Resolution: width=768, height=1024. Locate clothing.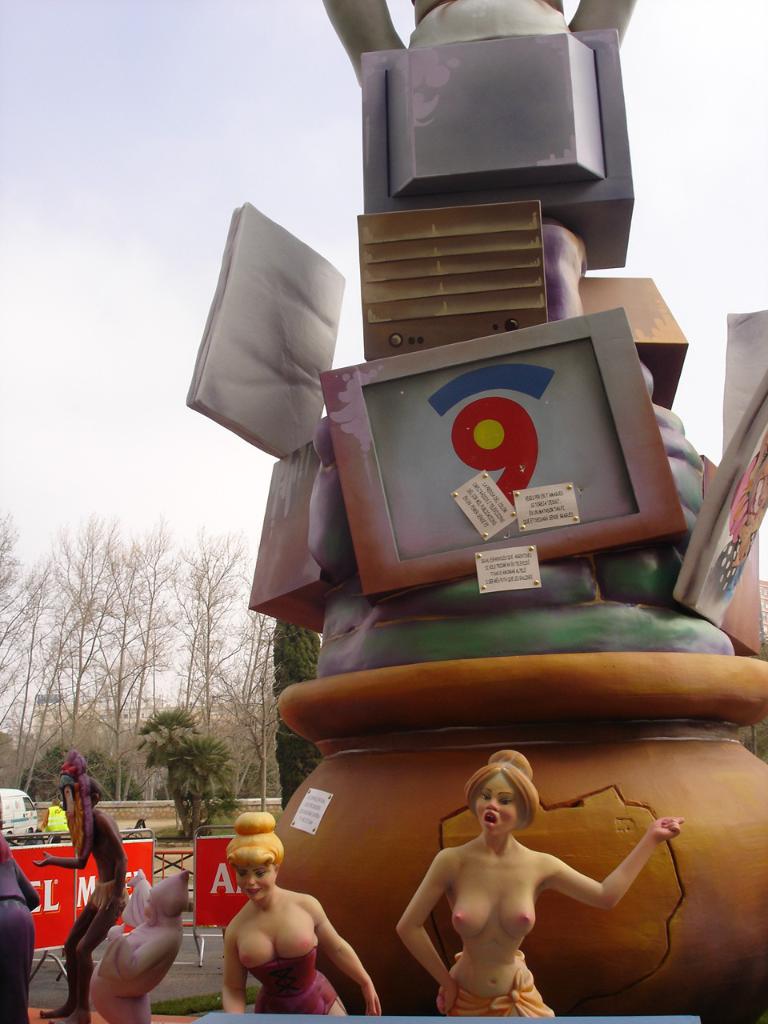
246,962,343,1023.
